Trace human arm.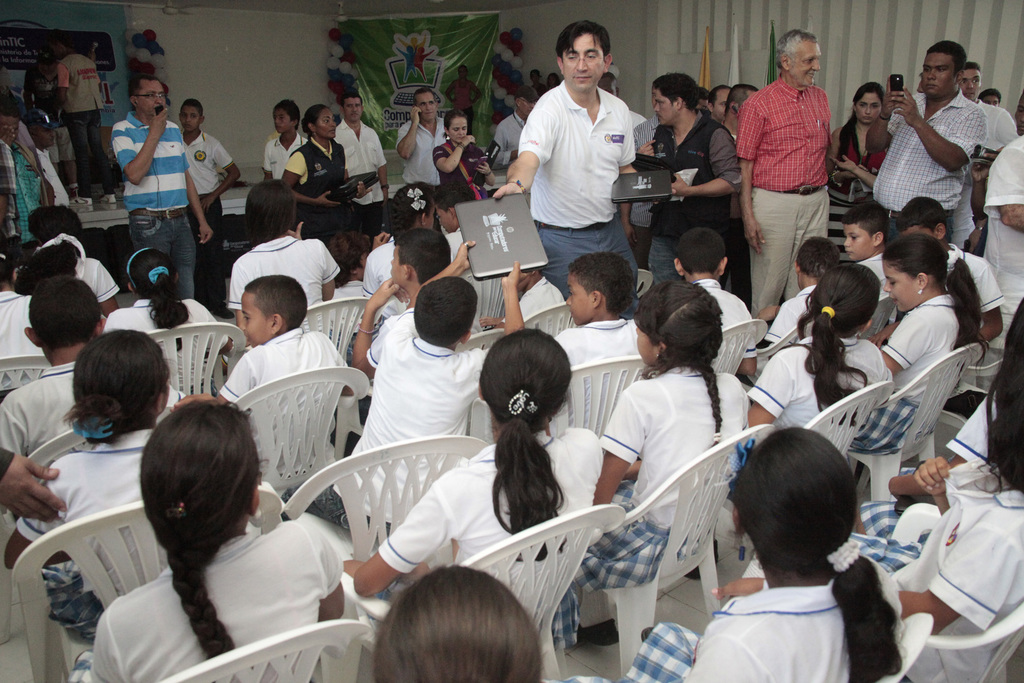
Traced to (281, 153, 343, 206).
